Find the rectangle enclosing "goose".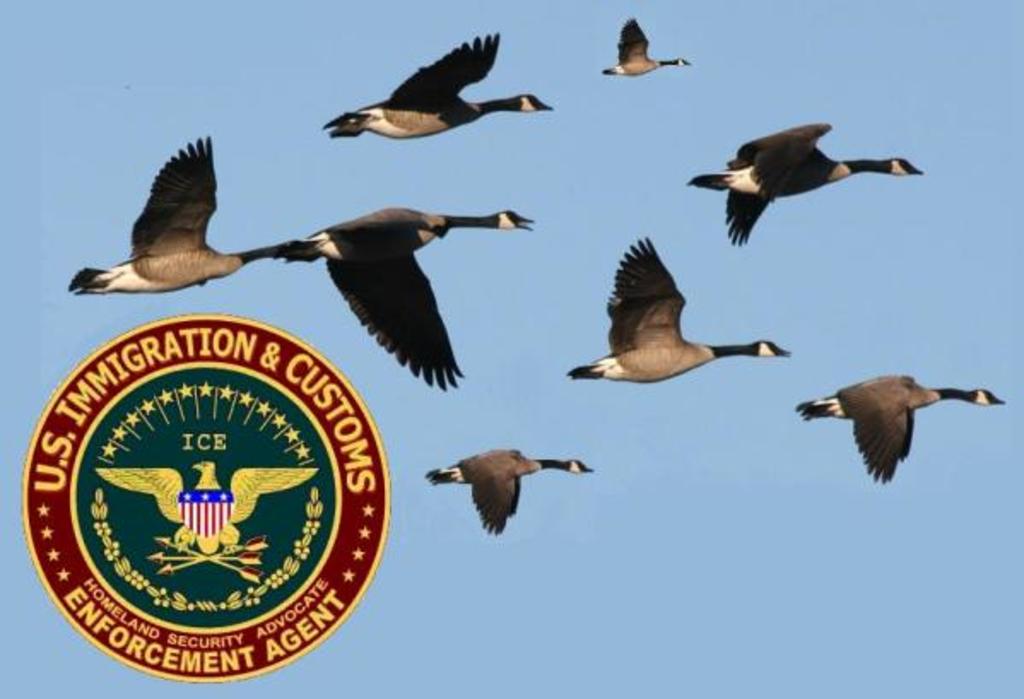
detection(603, 17, 687, 75).
